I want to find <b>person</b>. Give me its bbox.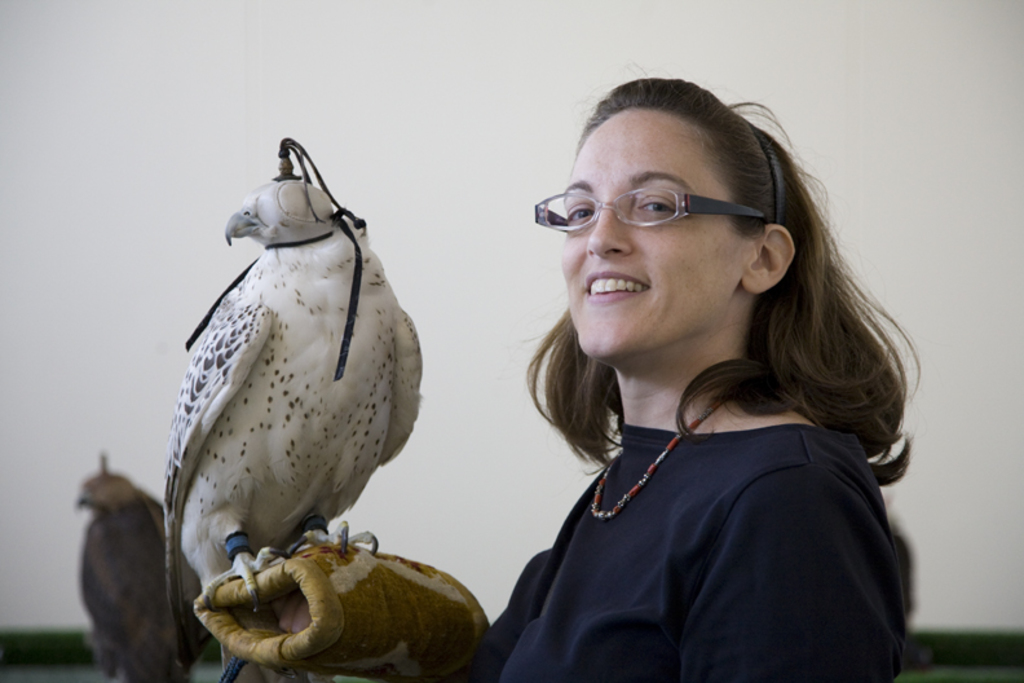
{"left": 273, "top": 78, "right": 924, "bottom": 682}.
